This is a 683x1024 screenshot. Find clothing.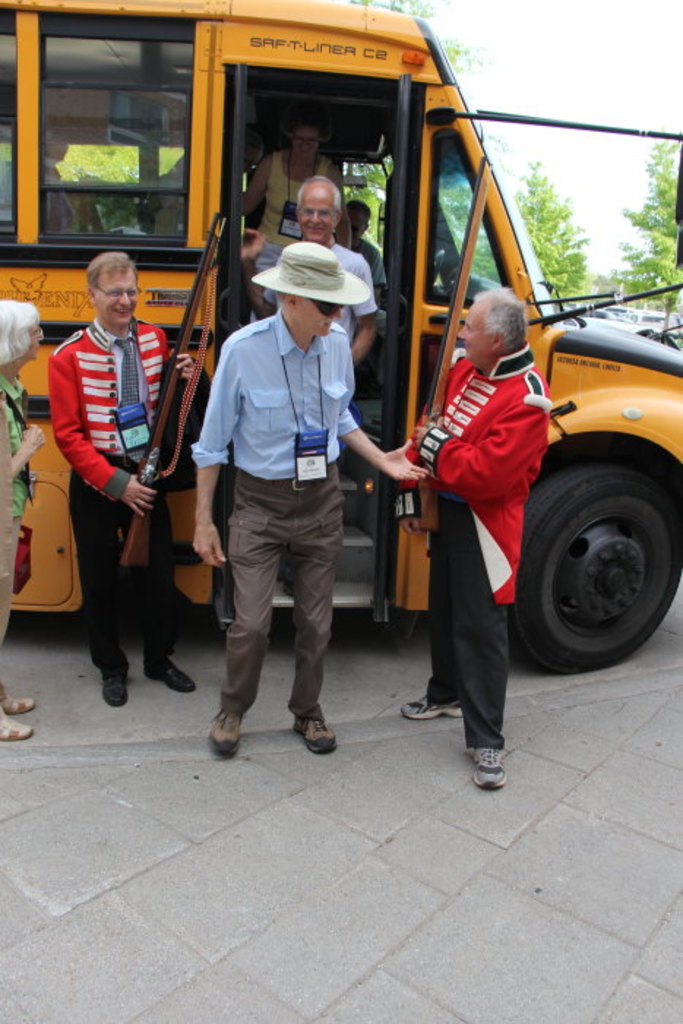
Bounding box: crop(187, 298, 366, 721).
